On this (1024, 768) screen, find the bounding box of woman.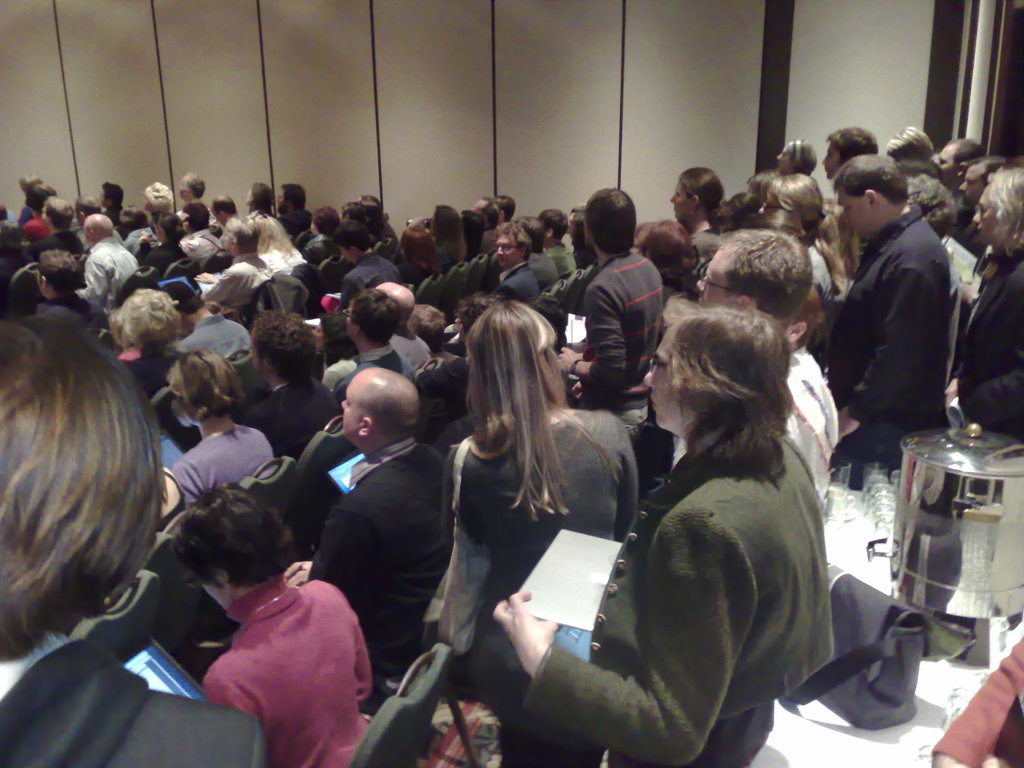
Bounding box: 559, 280, 875, 763.
